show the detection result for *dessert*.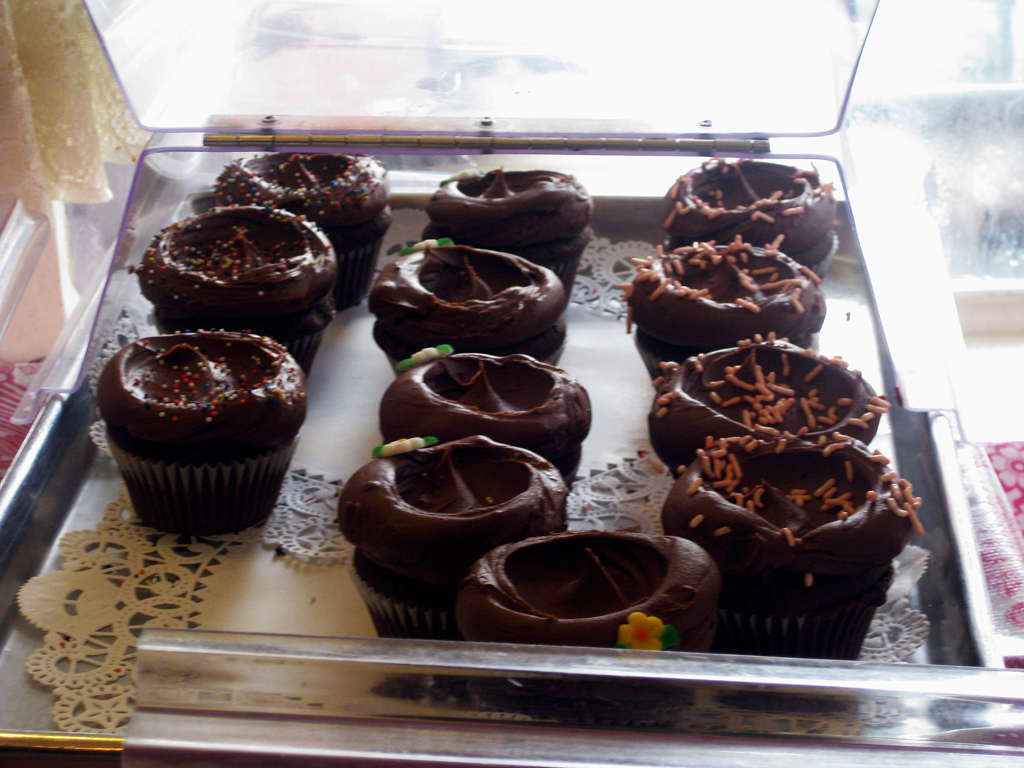
bbox=(622, 233, 824, 387).
